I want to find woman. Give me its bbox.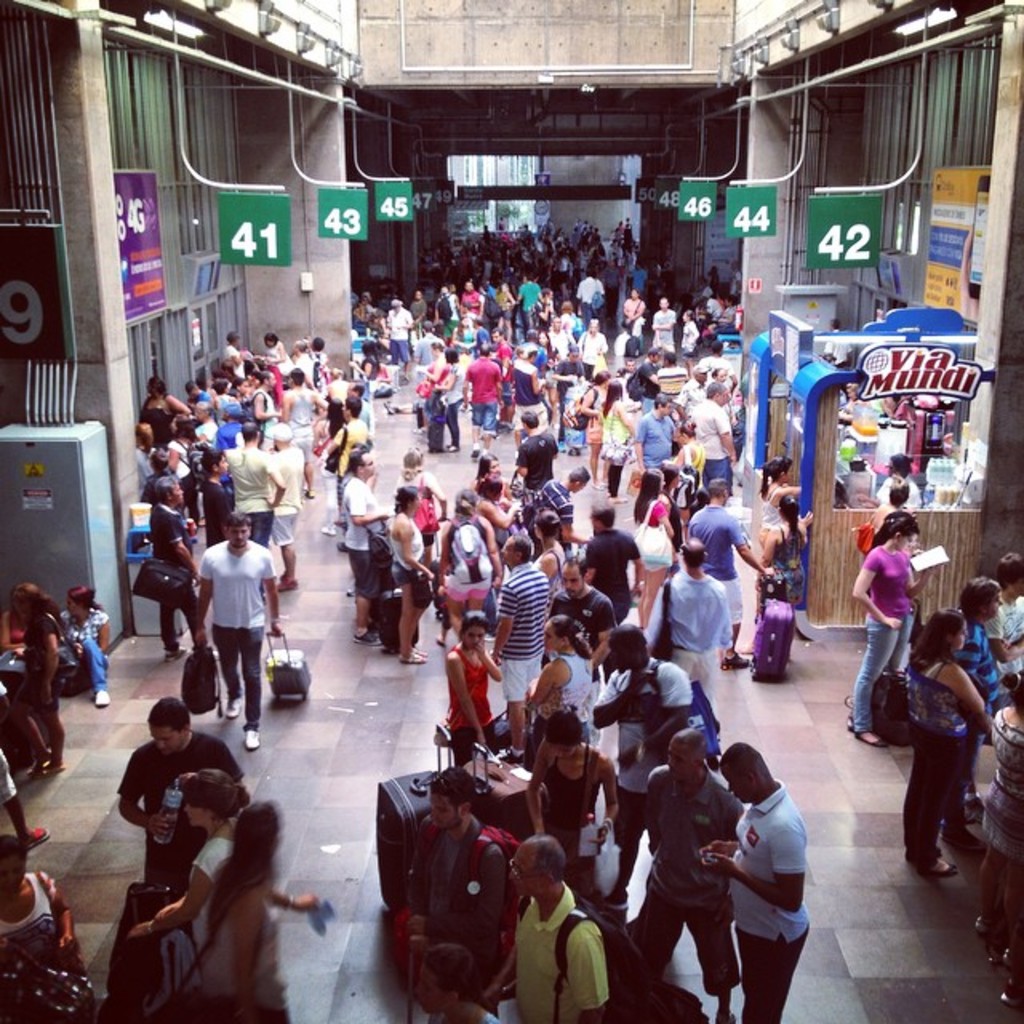
BBox(464, 446, 501, 477).
